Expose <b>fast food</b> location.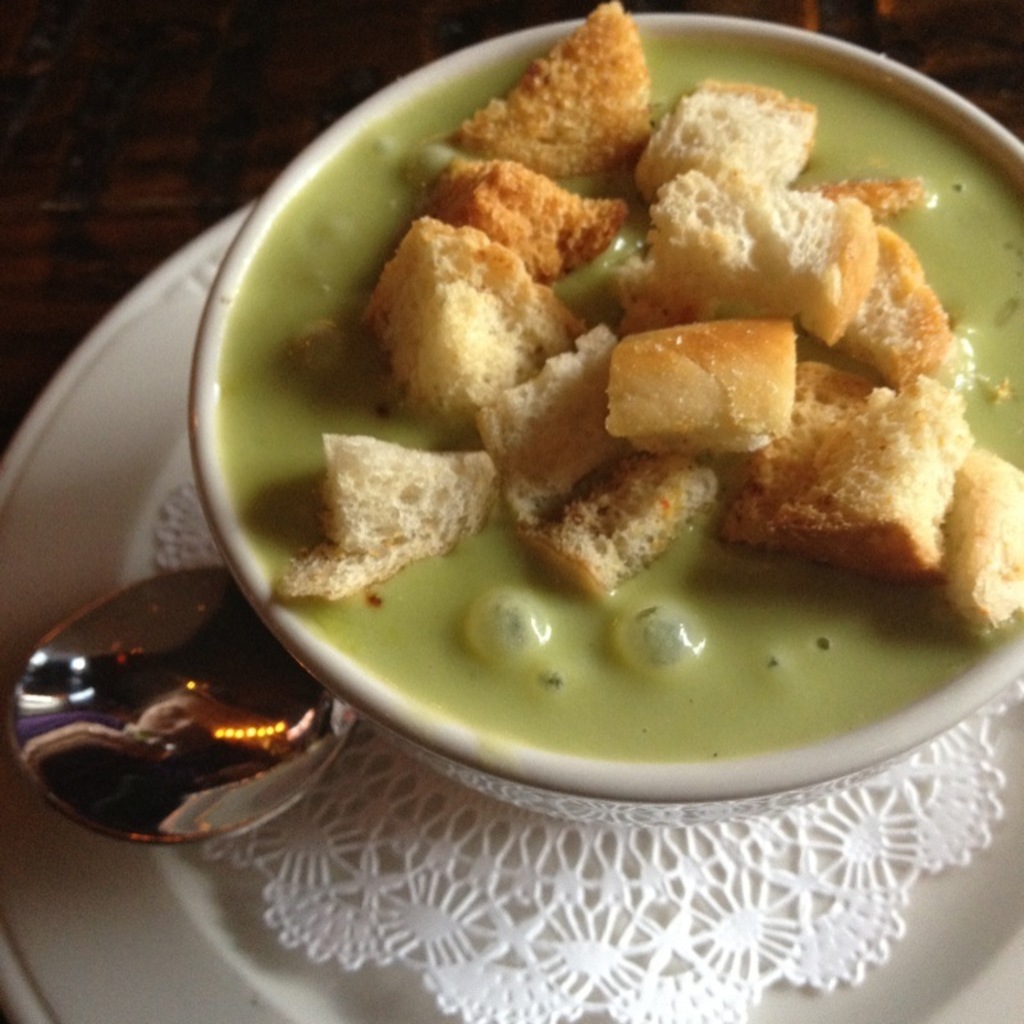
Exposed at (x1=276, y1=422, x2=515, y2=611).
